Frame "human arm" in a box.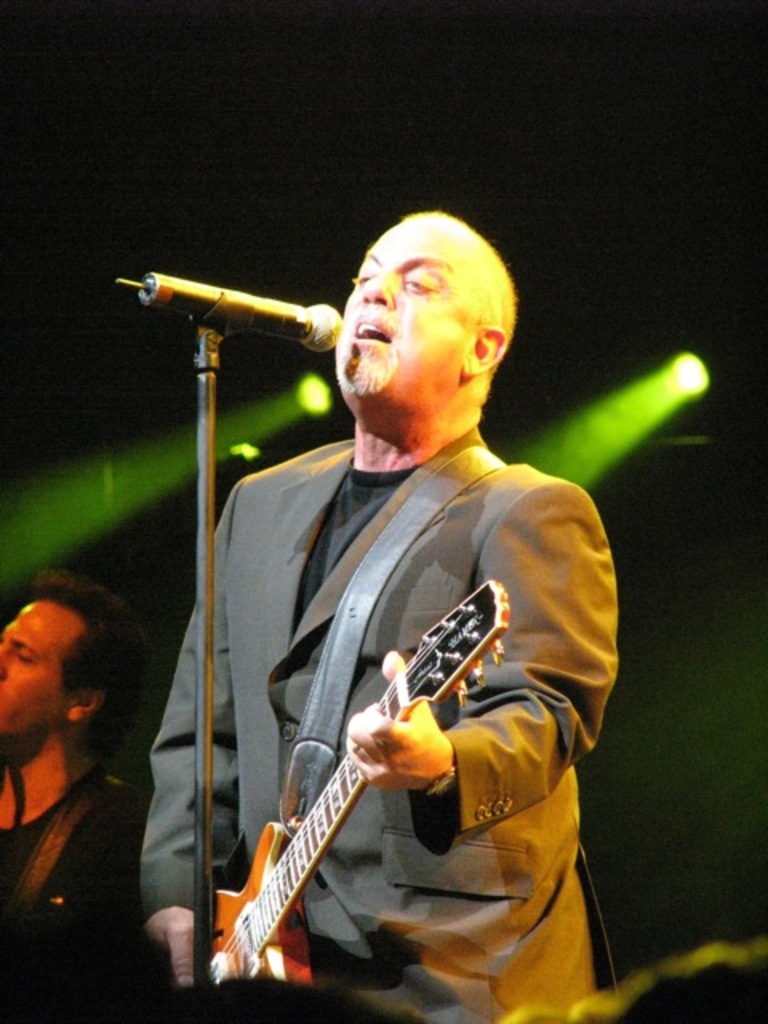
region(141, 478, 235, 989).
